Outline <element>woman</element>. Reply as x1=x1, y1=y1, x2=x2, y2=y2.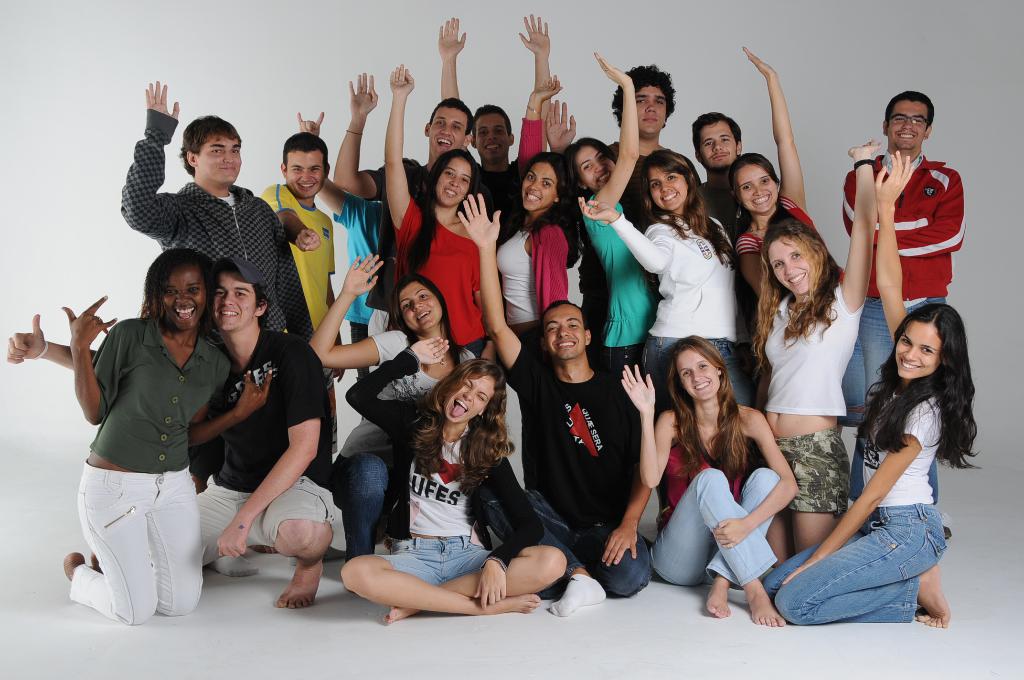
x1=337, y1=333, x2=572, y2=622.
